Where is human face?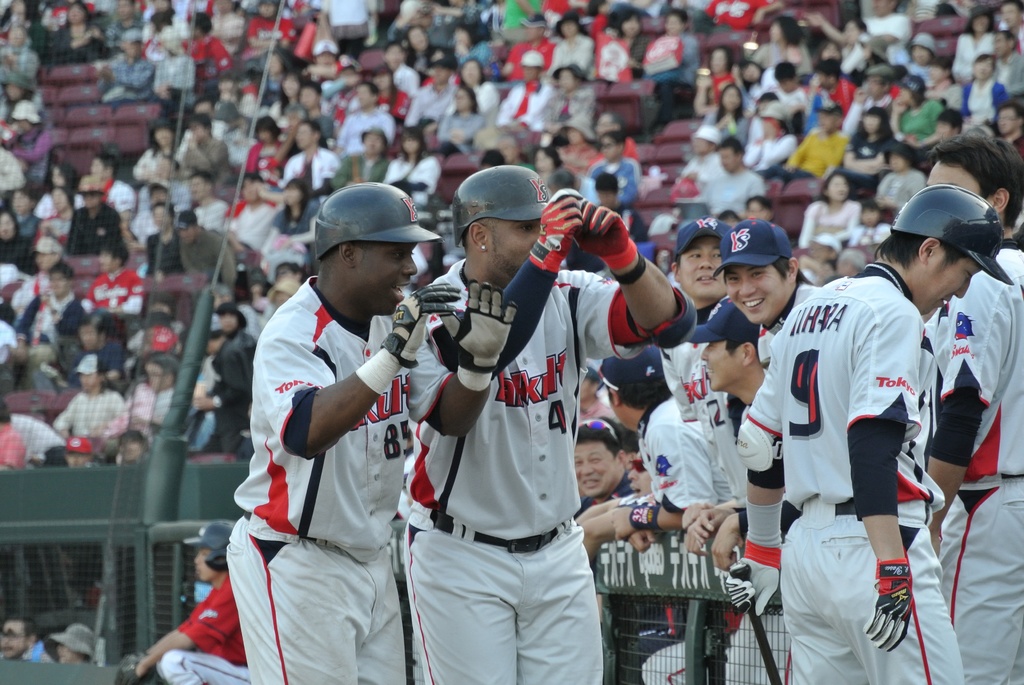
[626,447,659,502].
